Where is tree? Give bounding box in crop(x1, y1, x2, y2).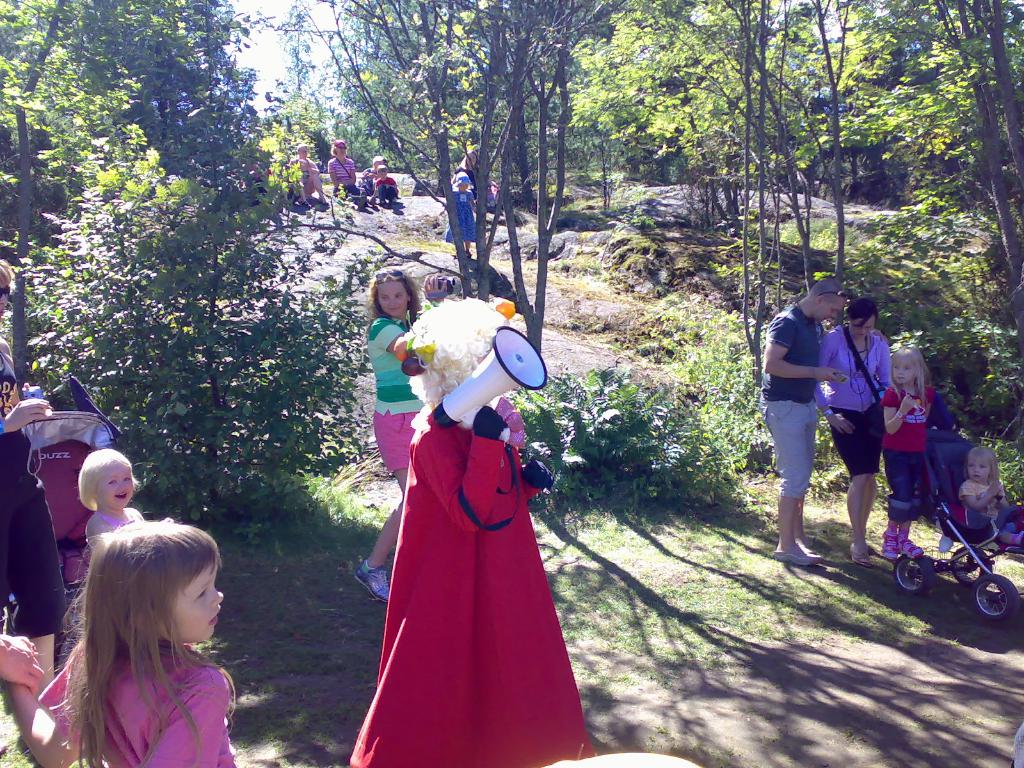
crop(0, 0, 65, 404).
